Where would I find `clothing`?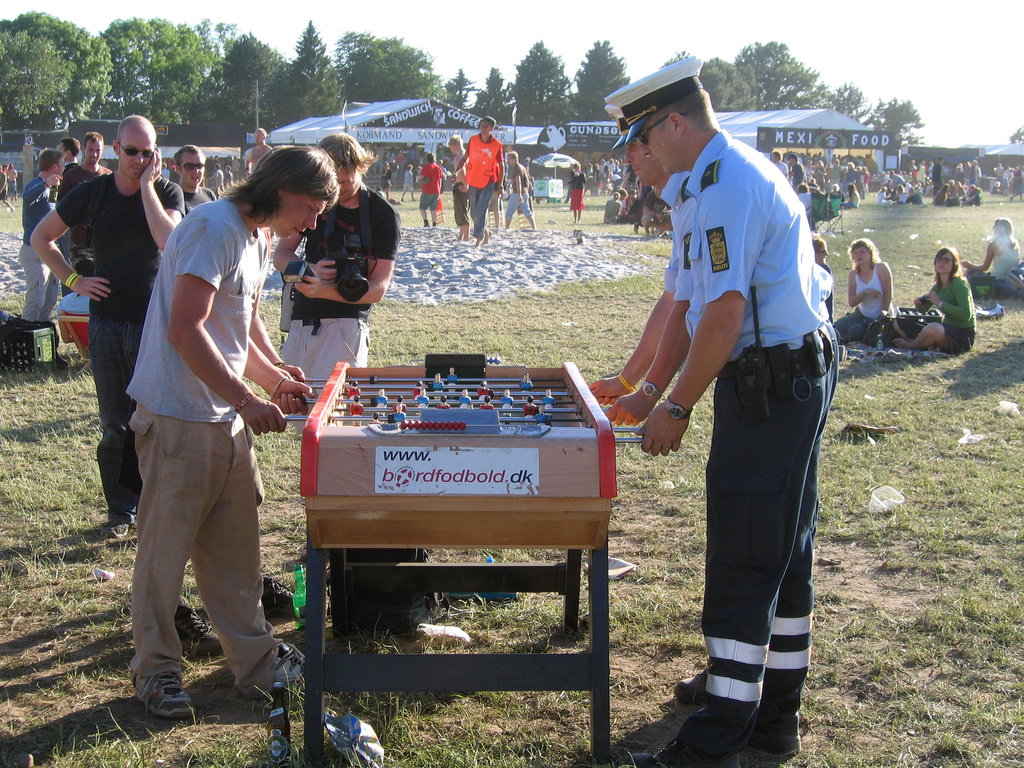
At bbox=[168, 170, 180, 184].
